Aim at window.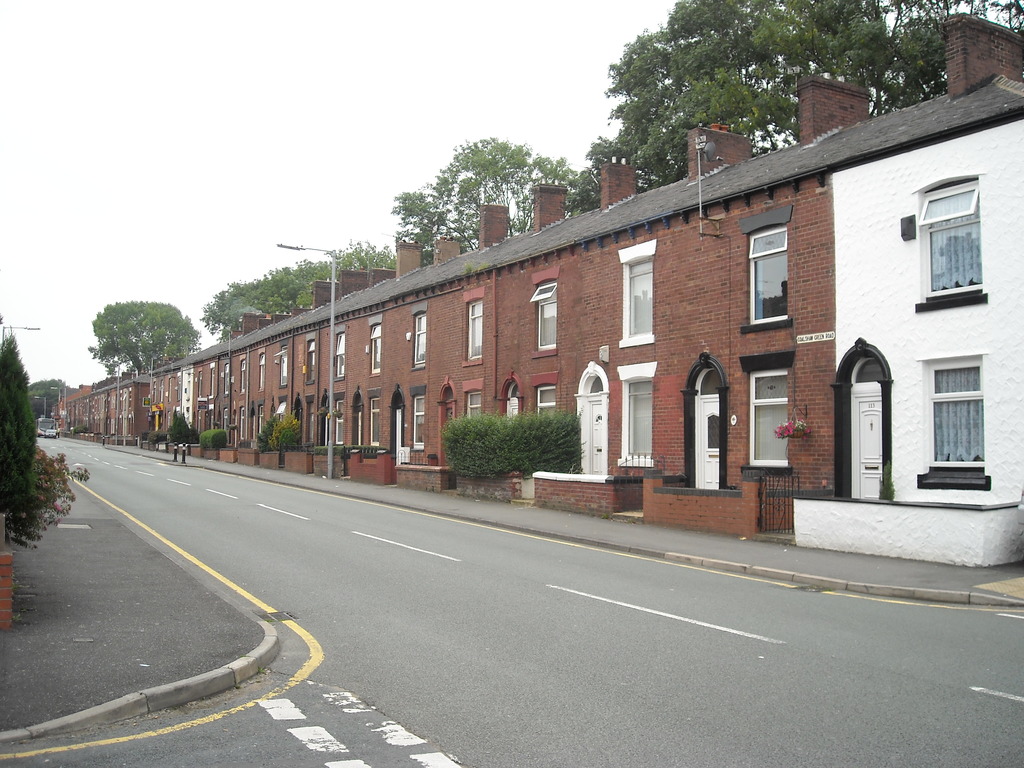
Aimed at 536/381/556/414.
